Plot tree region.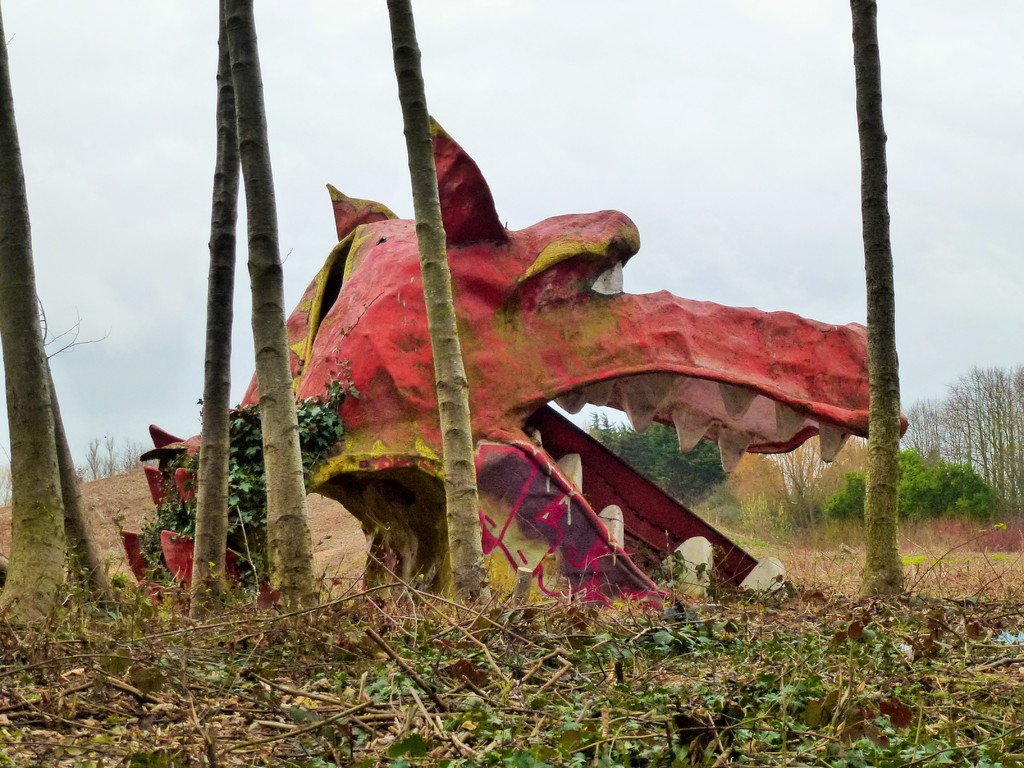
Plotted at [x1=0, y1=6, x2=70, y2=657].
